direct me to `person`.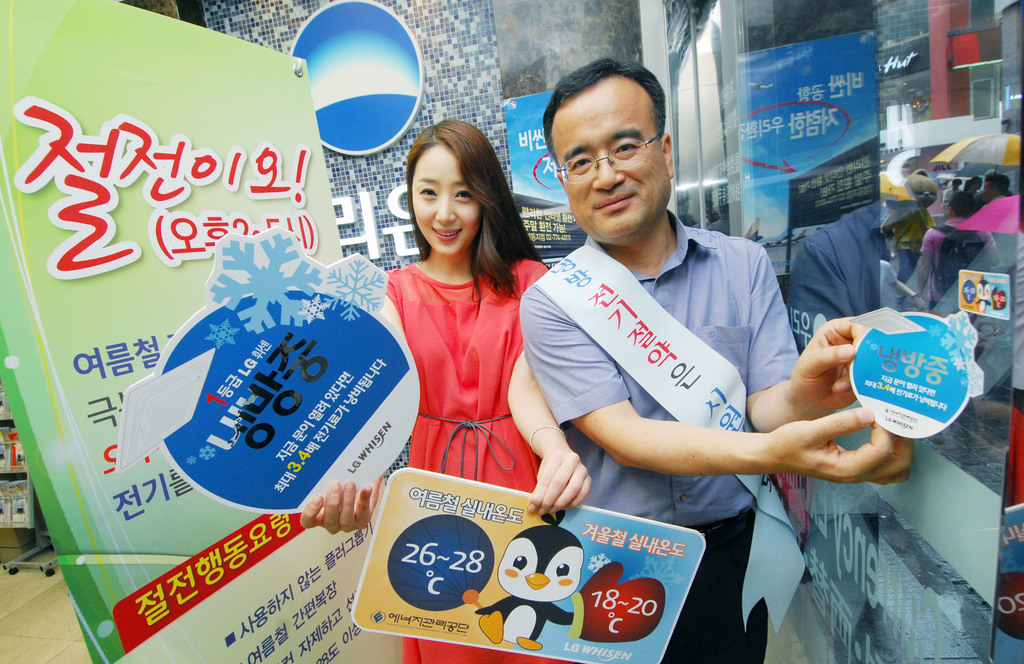
Direction: crop(518, 53, 917, 663).
